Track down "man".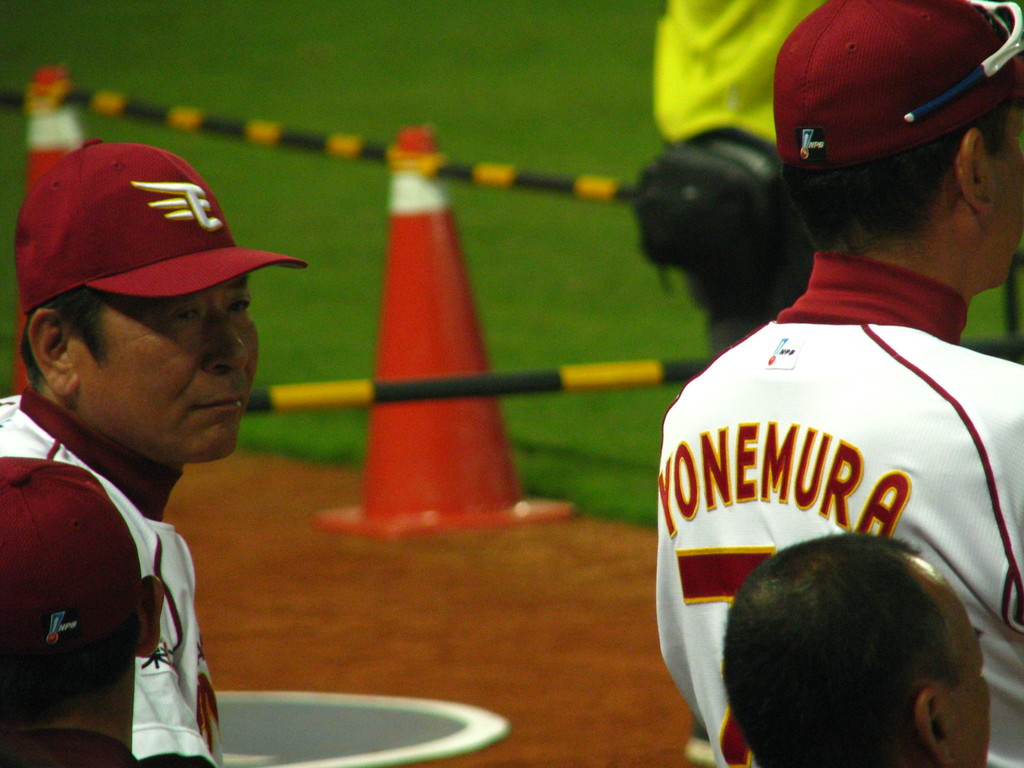
Tracked to bbox=(648, 0, 822, 360).
